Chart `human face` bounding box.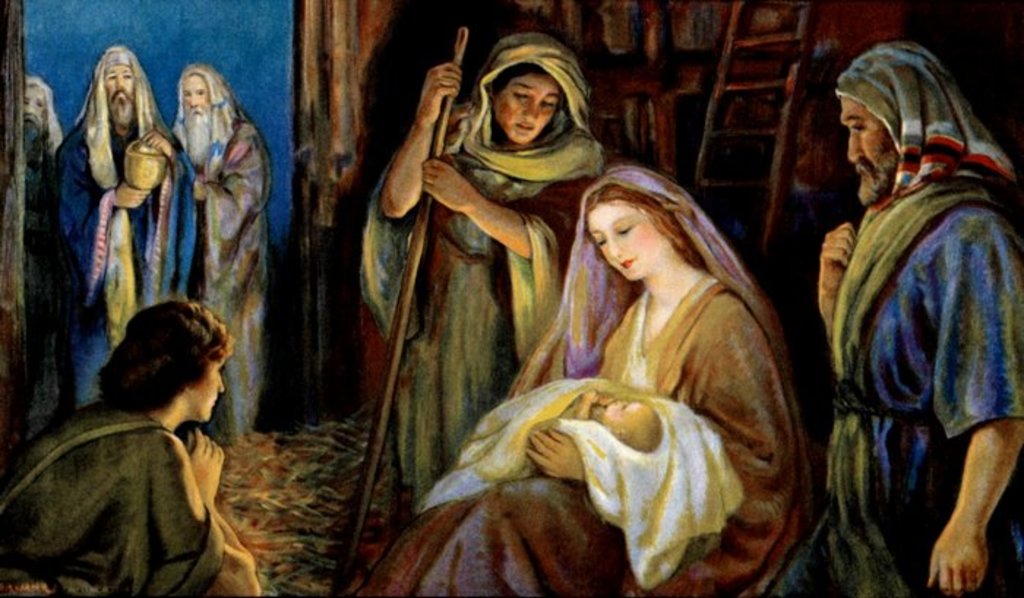
Charted: left=23, top=86, right=45, bottom=123.
